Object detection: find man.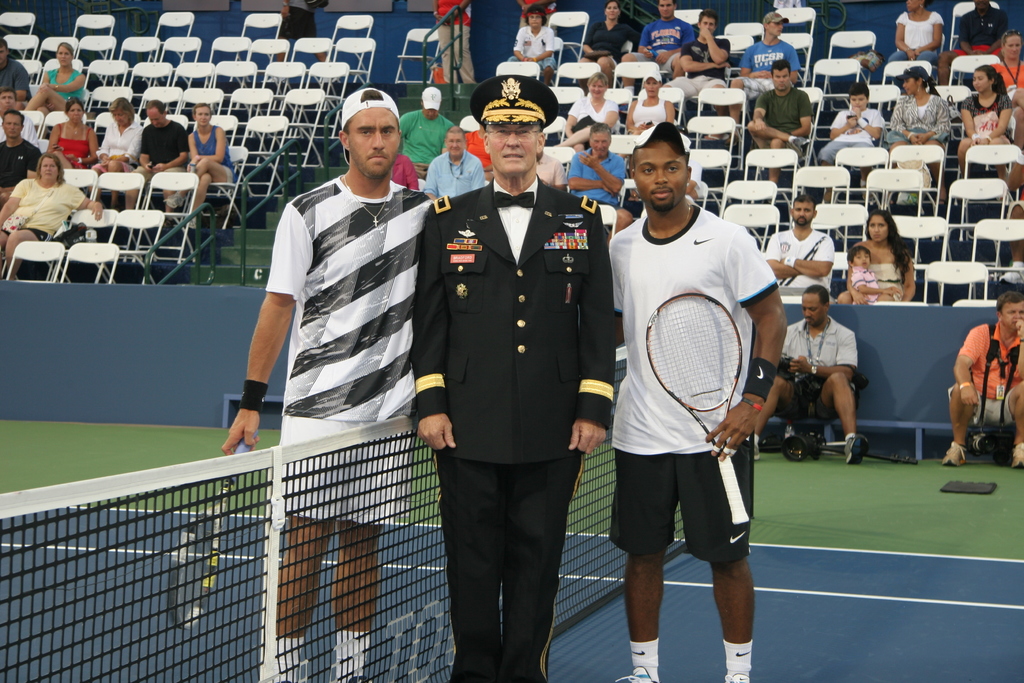
{"x1": 412, "y1": 69, "x2": 621, "y2": 682}.
